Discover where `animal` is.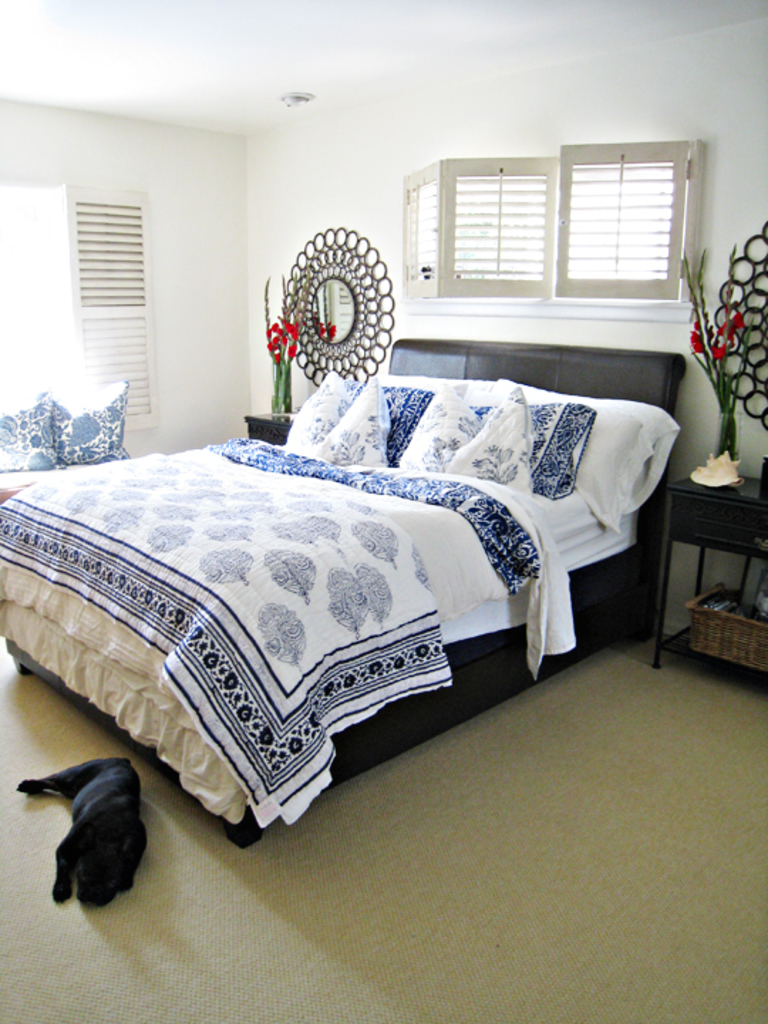
Discovered at region(14, 750, 146, 913).
